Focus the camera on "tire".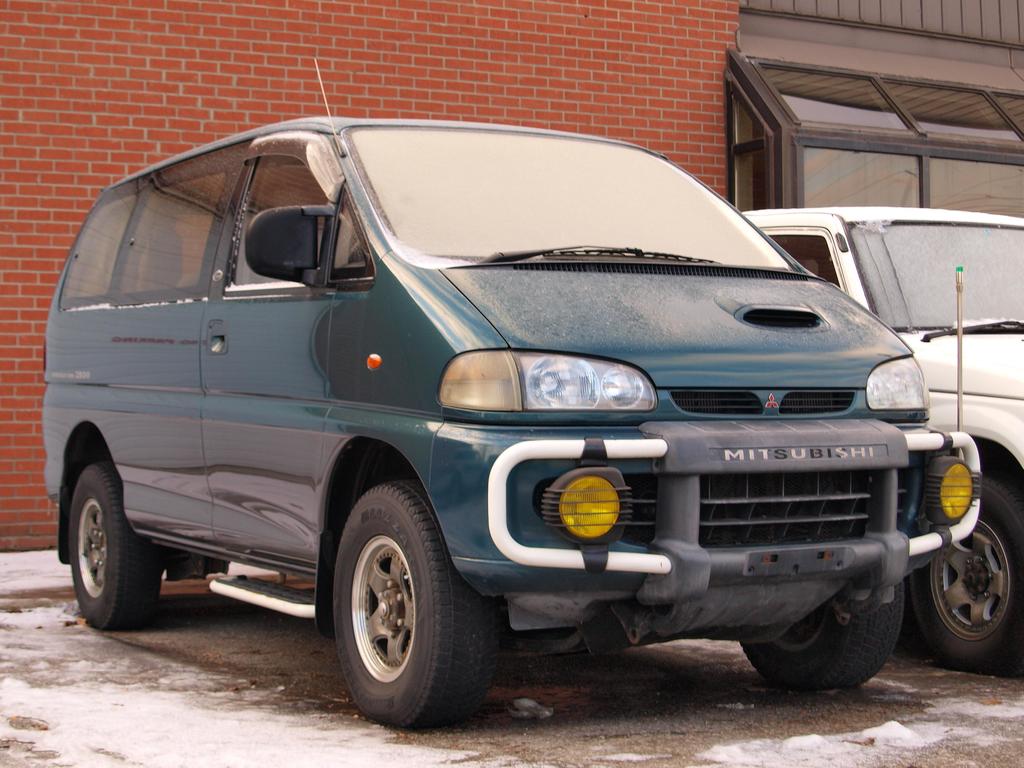
Focus region: [x1=732, y1=577, x2=904, y2=695].
